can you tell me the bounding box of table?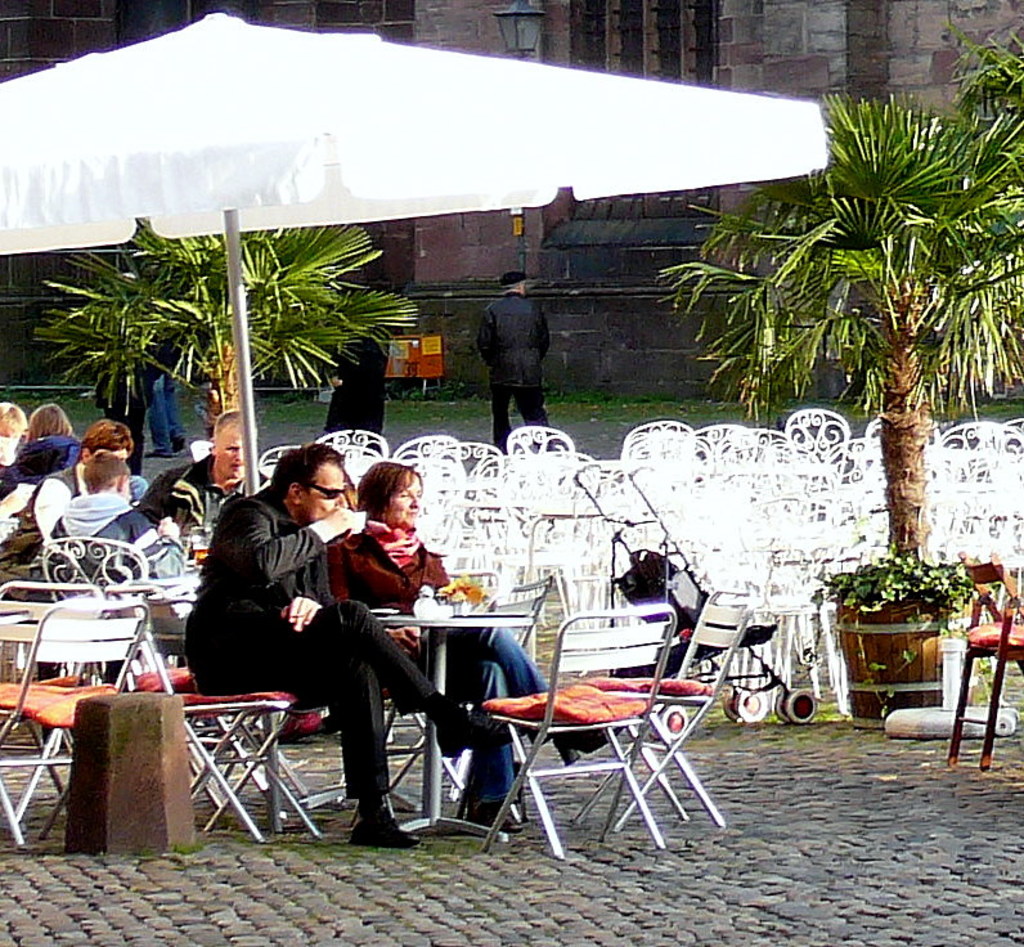
bbox(183, 605, 626, 832).
